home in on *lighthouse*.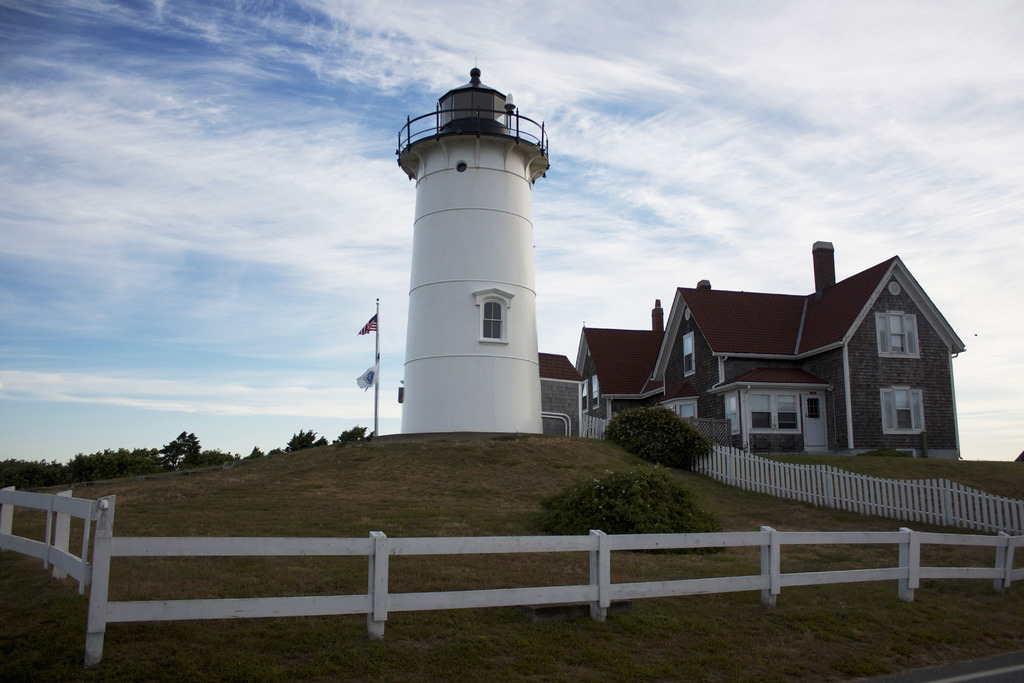
Homed in at <box>396,54,550,432</box>.
